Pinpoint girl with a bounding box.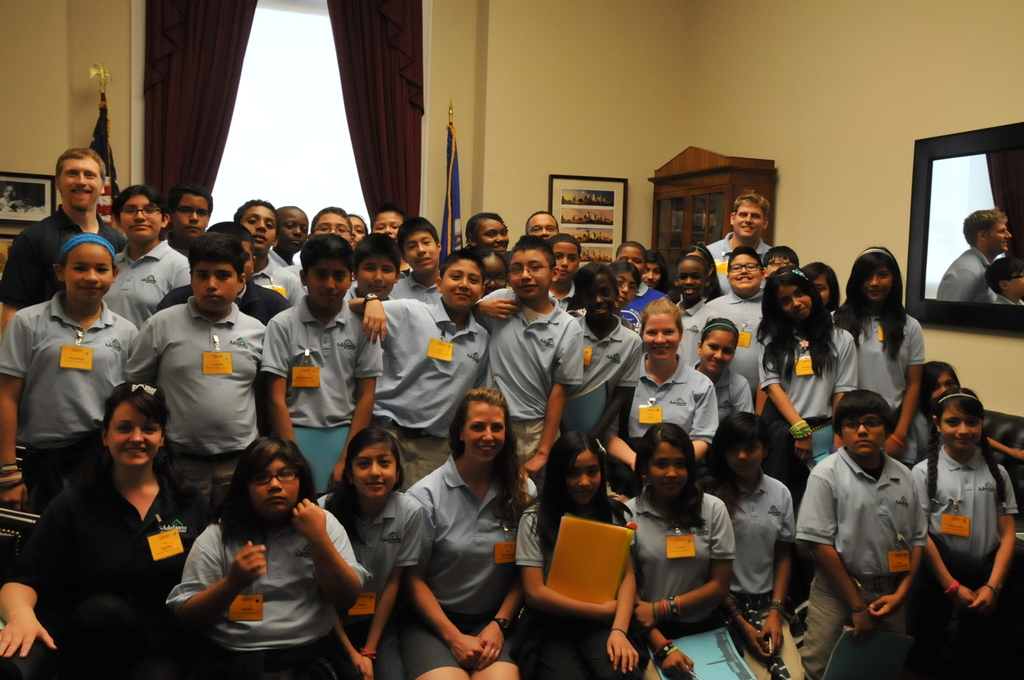
x1=684 y1=239 x2=733 y2=300.
